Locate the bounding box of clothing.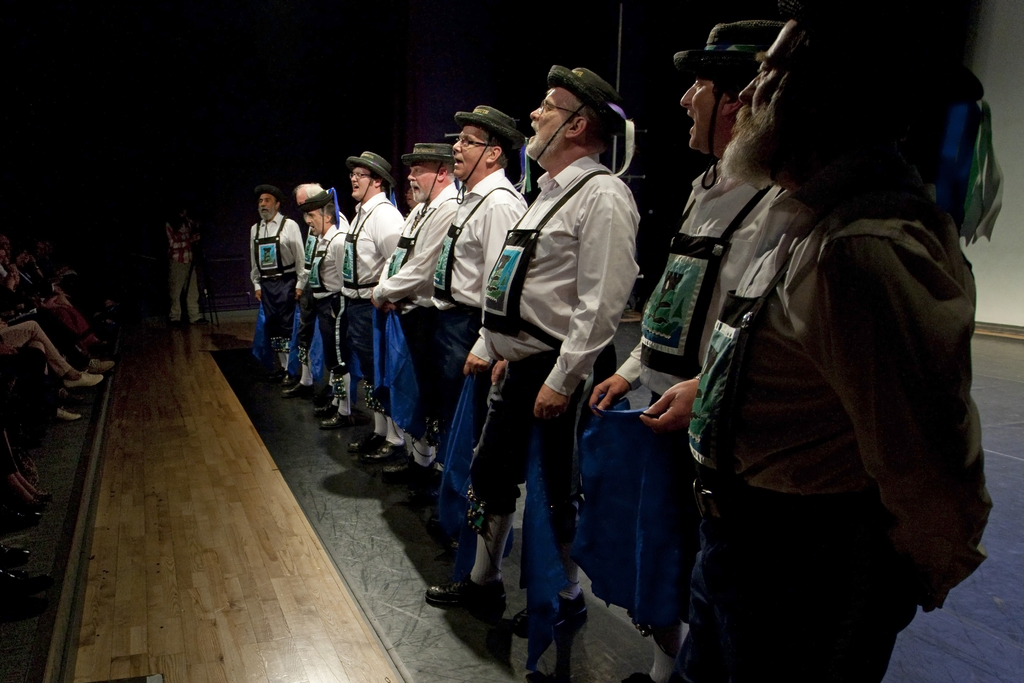
Bounding box: l=306, t=215, r=348, b=383.
